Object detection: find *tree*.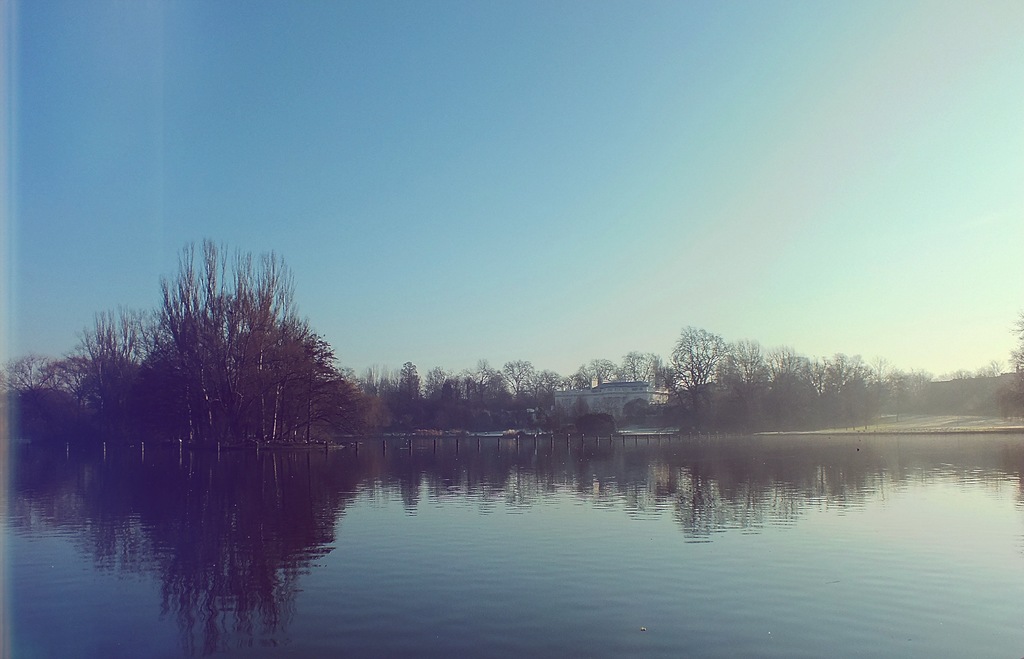
l=424, t=366, r=442, b=402.
